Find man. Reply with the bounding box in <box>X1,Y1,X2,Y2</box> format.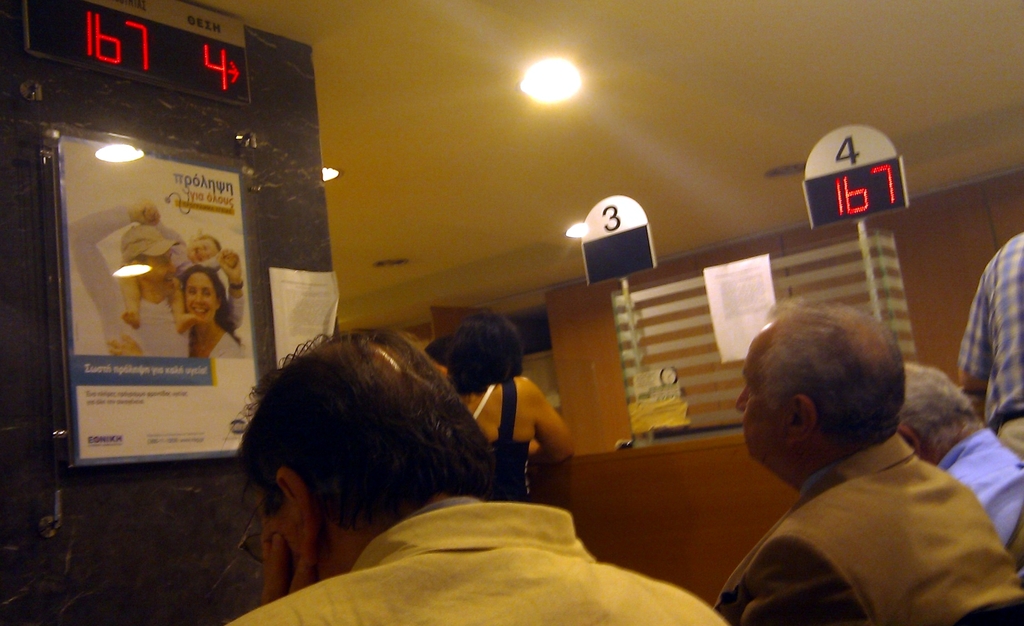
<box>221,325,729,625</box>.
